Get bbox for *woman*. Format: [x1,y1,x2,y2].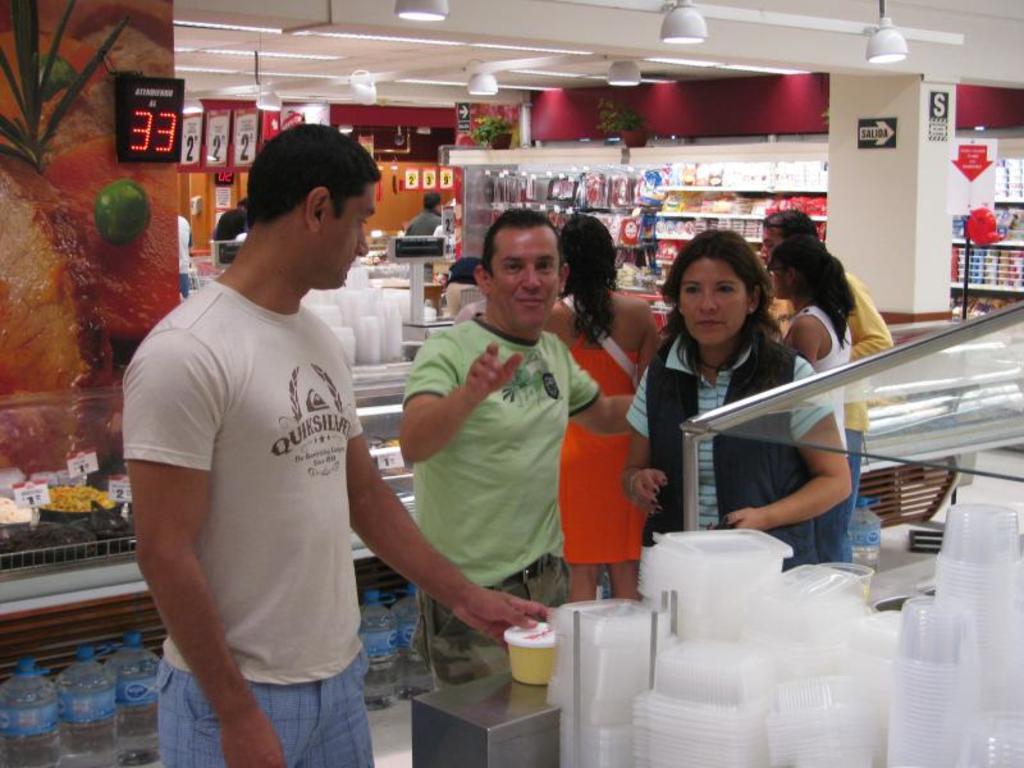
[536,210,667,605].
